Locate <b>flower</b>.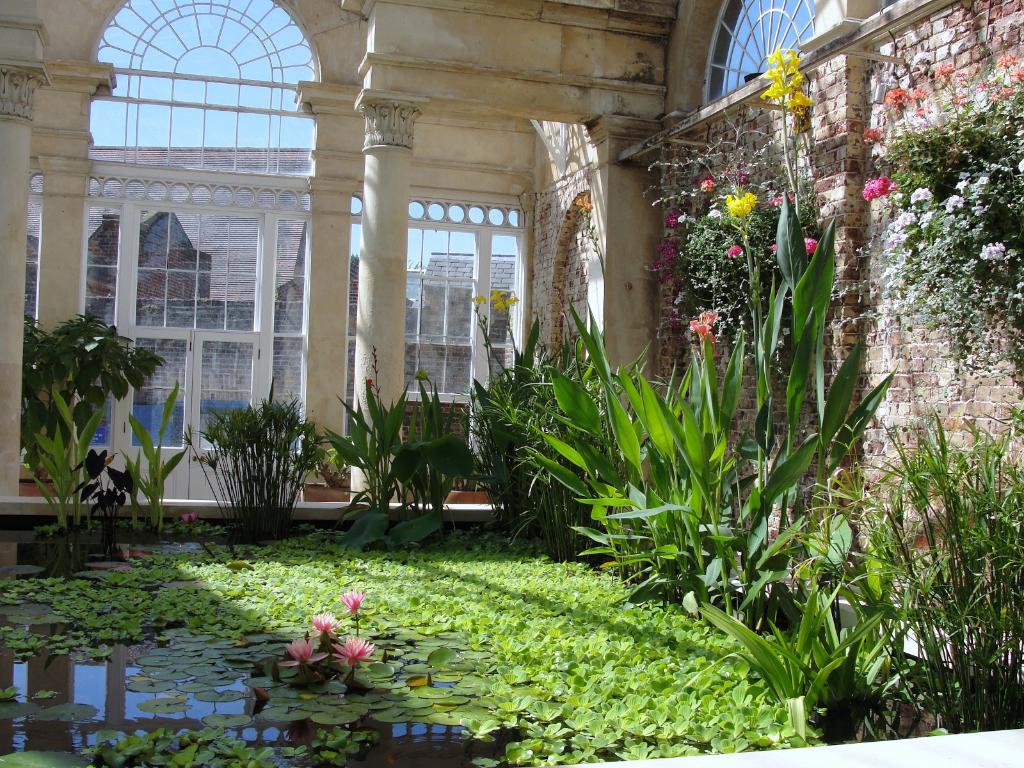
Bounding box: bbox=[993, 82, 1011, 99].
